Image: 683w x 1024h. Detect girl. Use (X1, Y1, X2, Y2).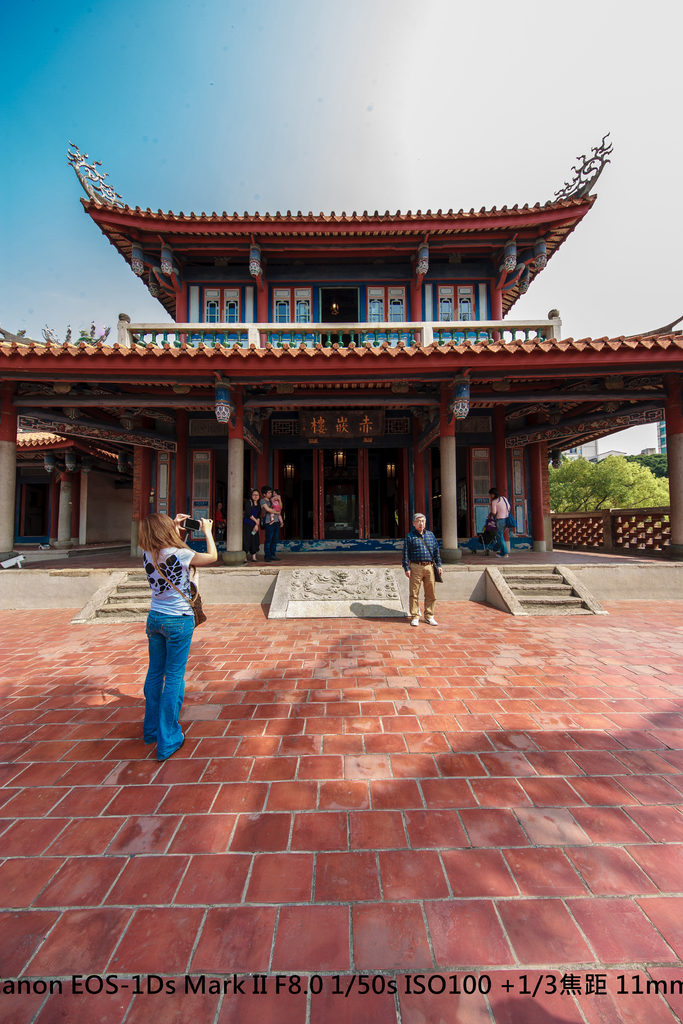
(142, 509, 219, 762).
